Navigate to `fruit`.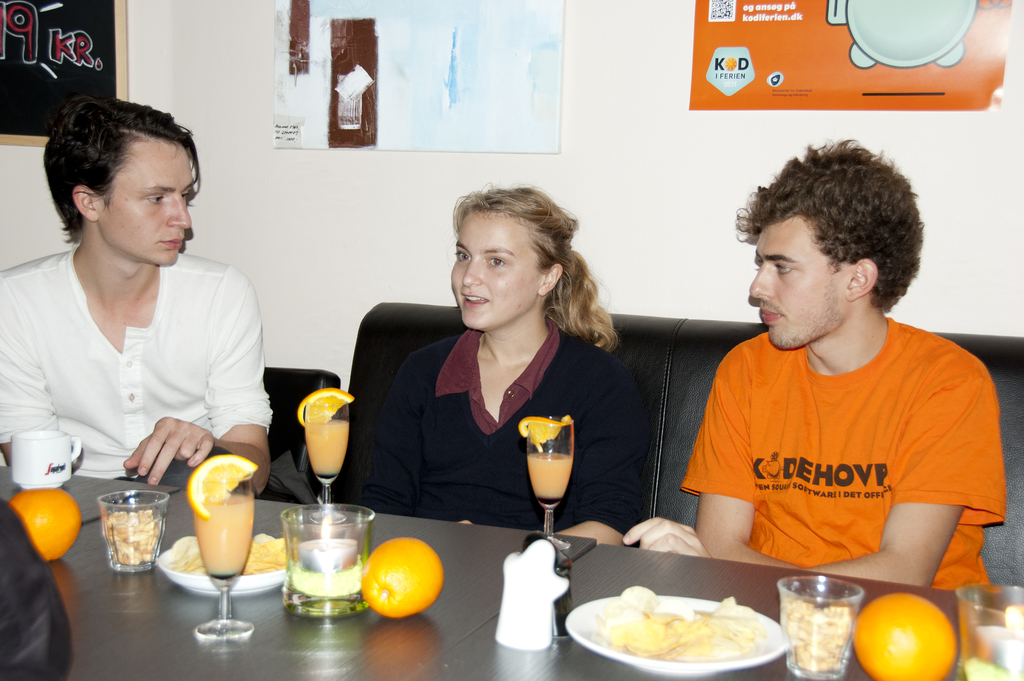
Navigation target: BBox(298, 386, 348, 427).
